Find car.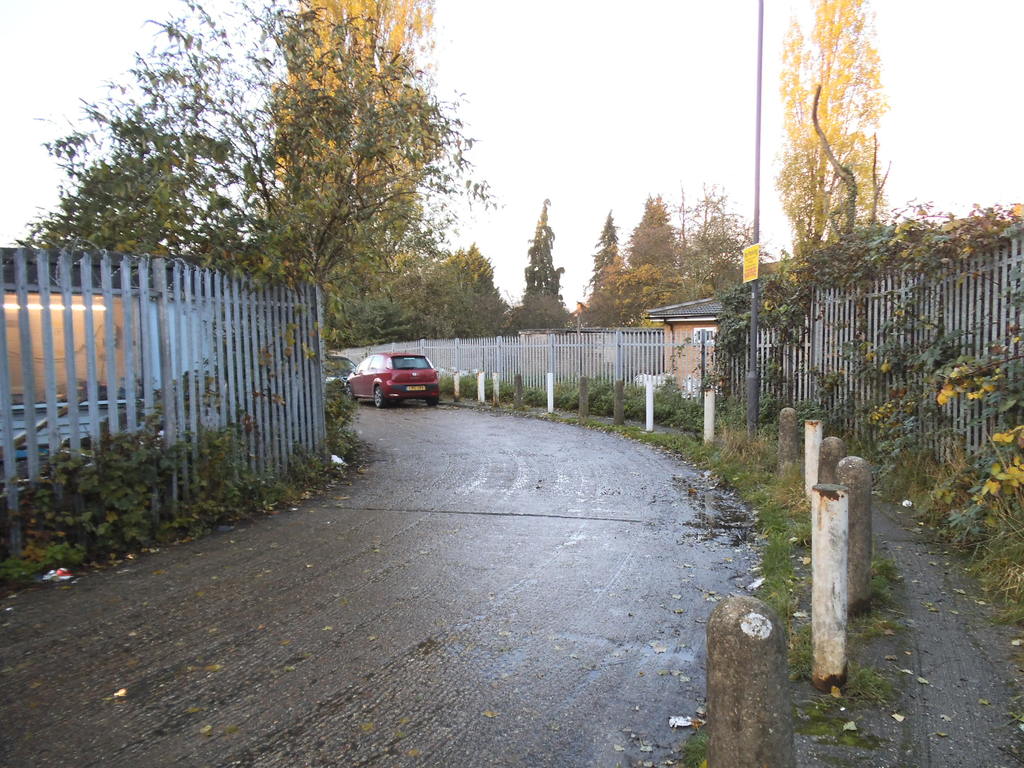
left=344, top=345, right=443, bottom=412.
